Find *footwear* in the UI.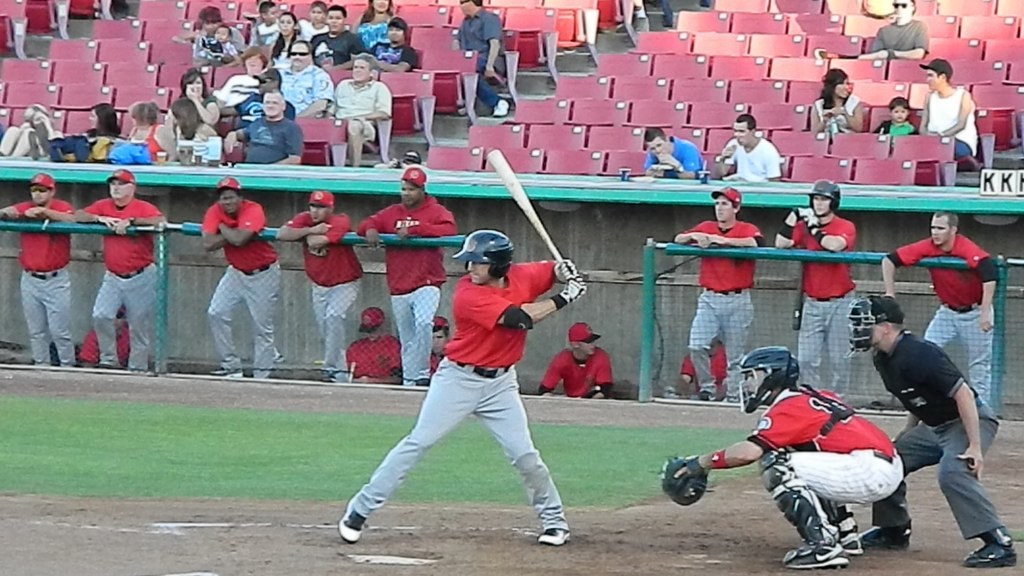
UI element at <region>541, 522, 574, 546</region>.
